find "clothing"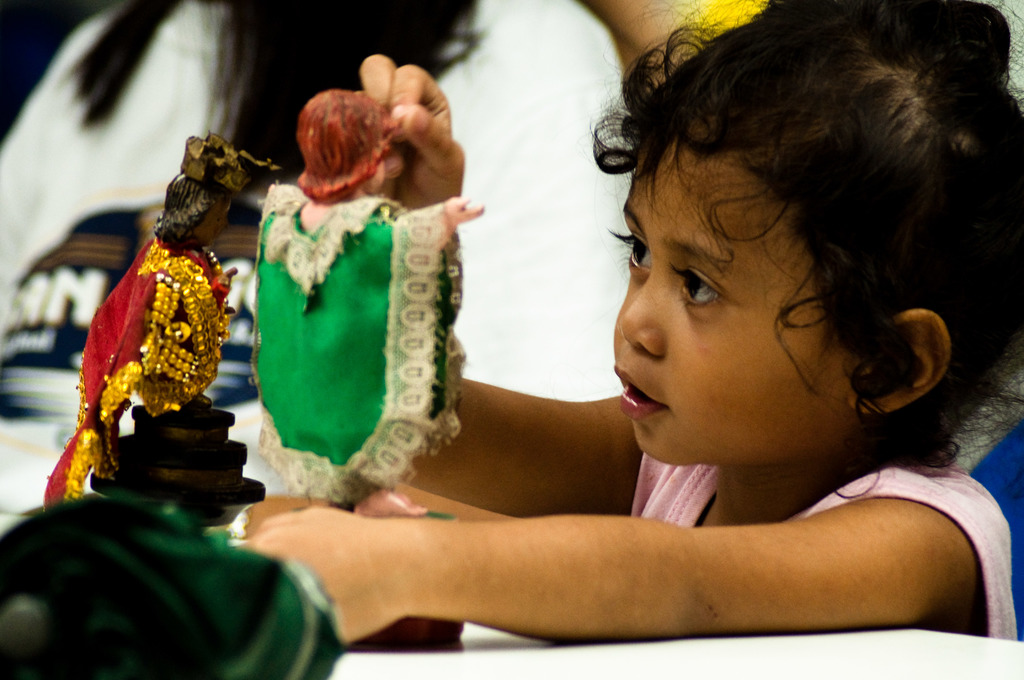
box=[1, 0, 629, 403]
